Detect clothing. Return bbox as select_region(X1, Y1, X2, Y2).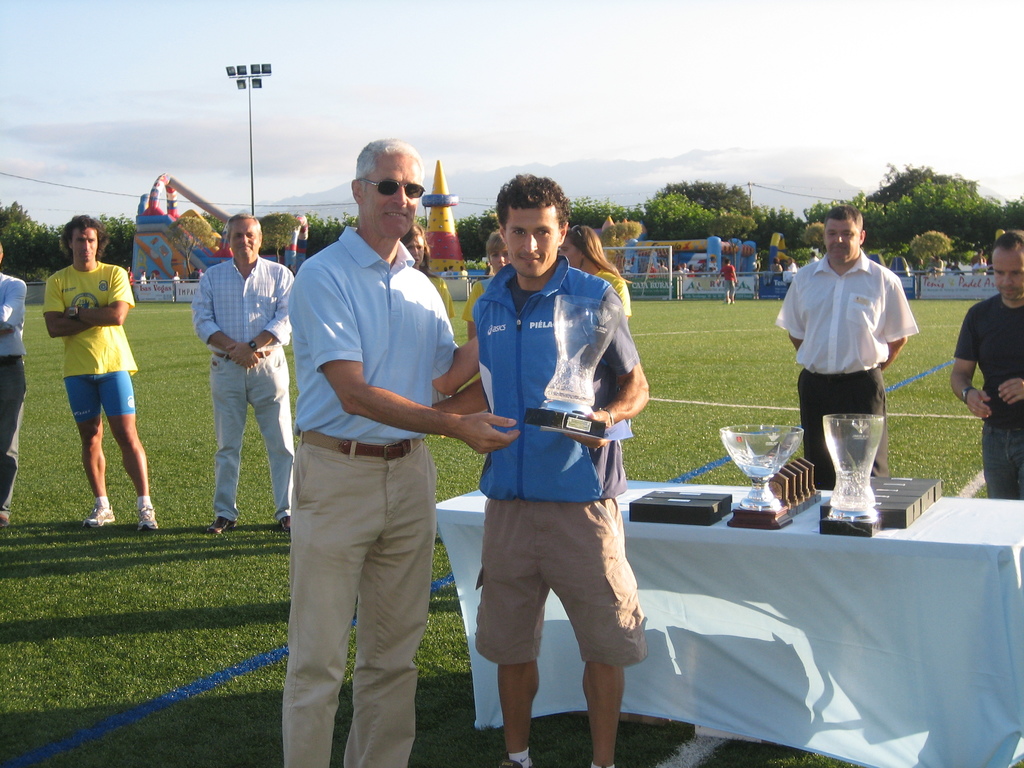
select_region(282, 235, 466, 767).
